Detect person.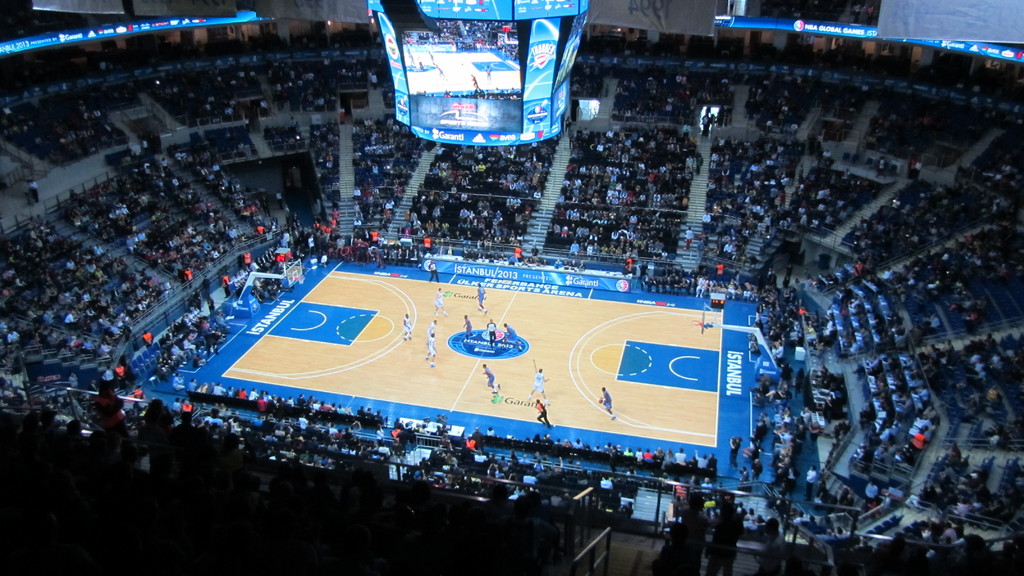
Detected at crop(472, 280, 488, 315).
